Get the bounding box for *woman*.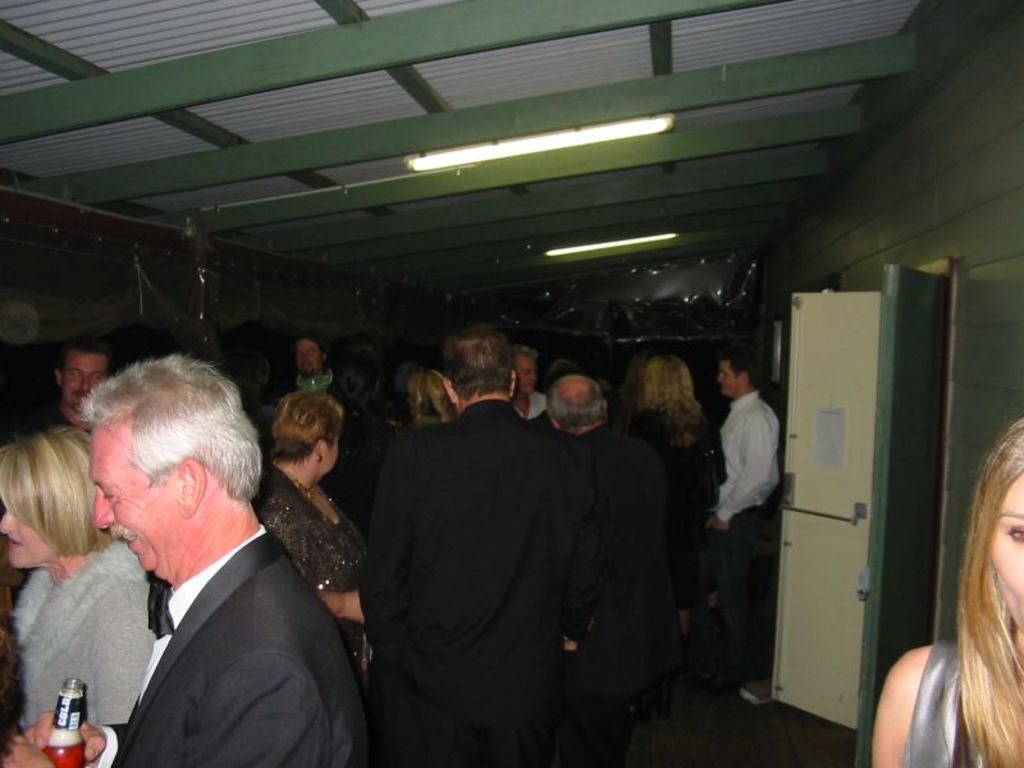
(637,364,717,489).
